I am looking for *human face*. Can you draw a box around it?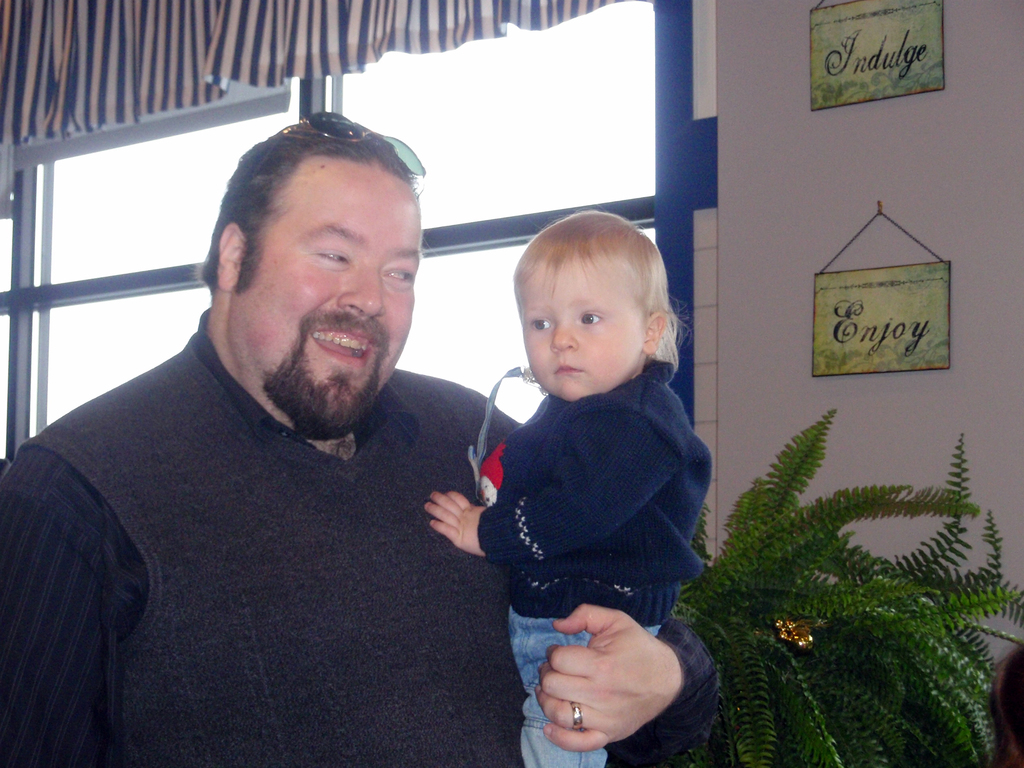
Sure, the bounding box is 234,164,426,449.
